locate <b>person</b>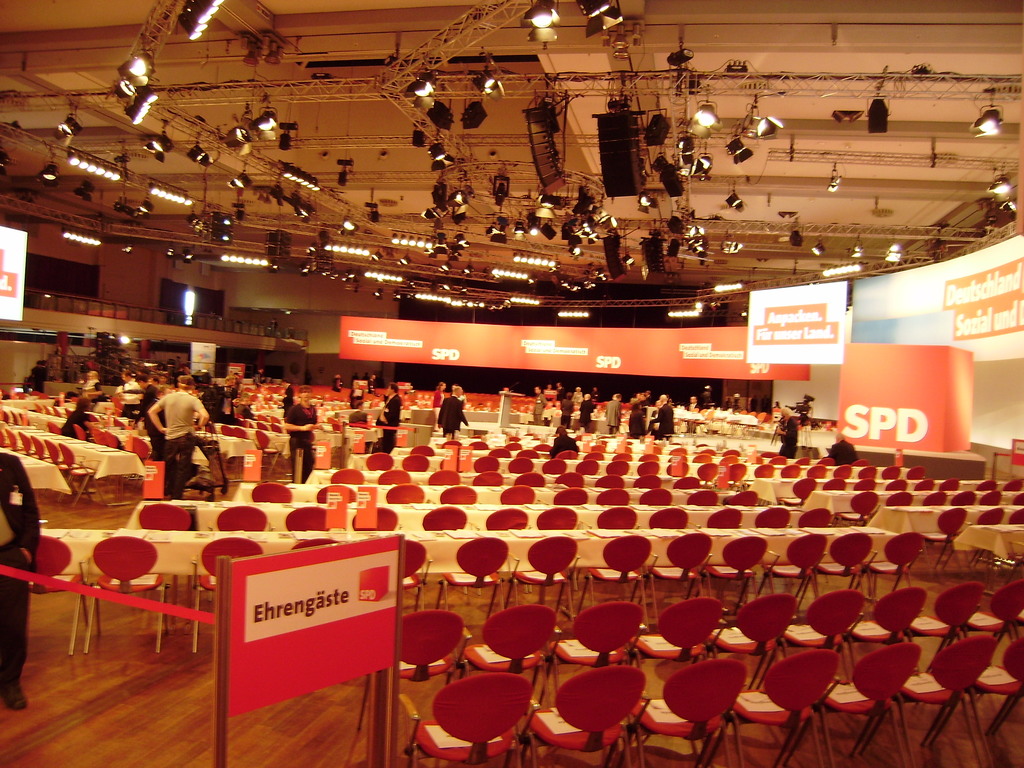
(604, 387, 621, 436)
